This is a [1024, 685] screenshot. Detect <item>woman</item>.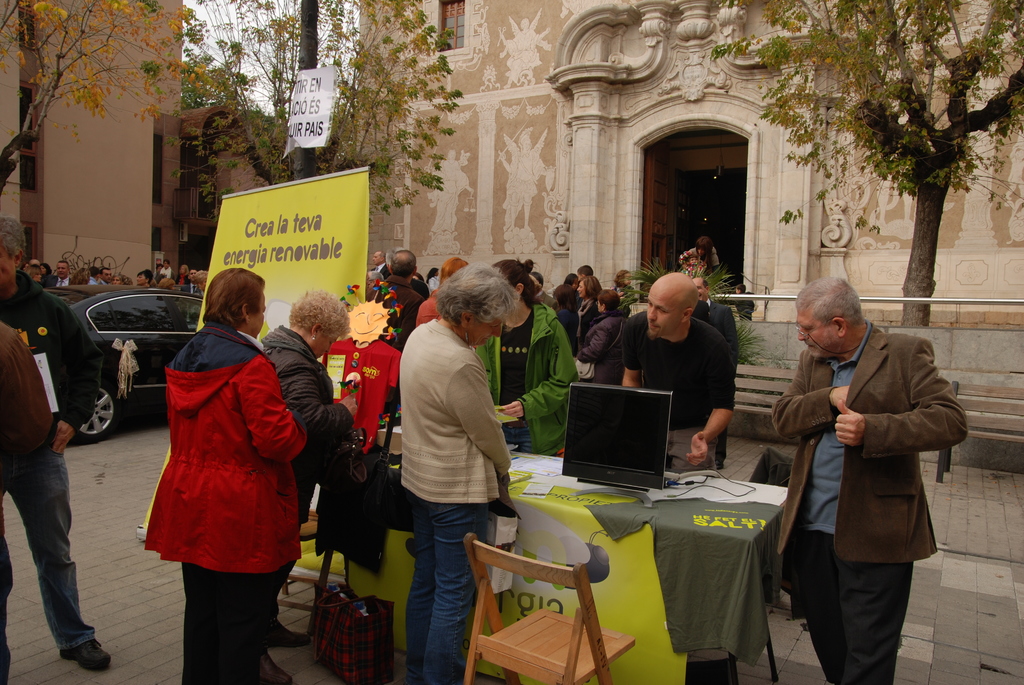
575,295,630,384.
